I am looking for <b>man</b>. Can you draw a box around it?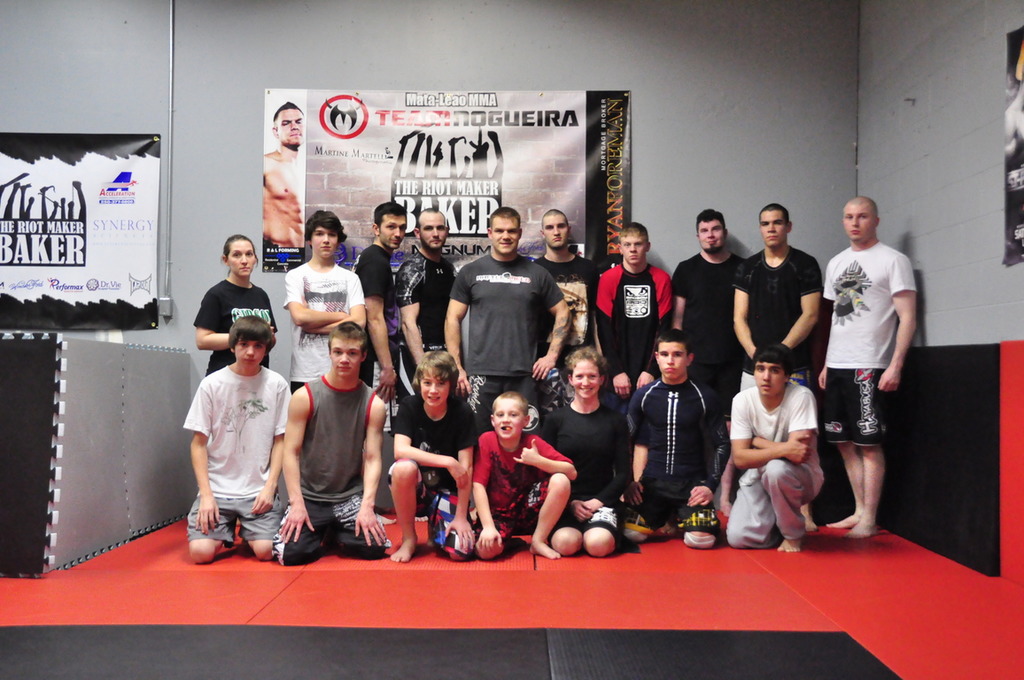
Sure, the bounding box is {"x1": 594, "y1": 209, "x2": 687, "y2": 421}.
